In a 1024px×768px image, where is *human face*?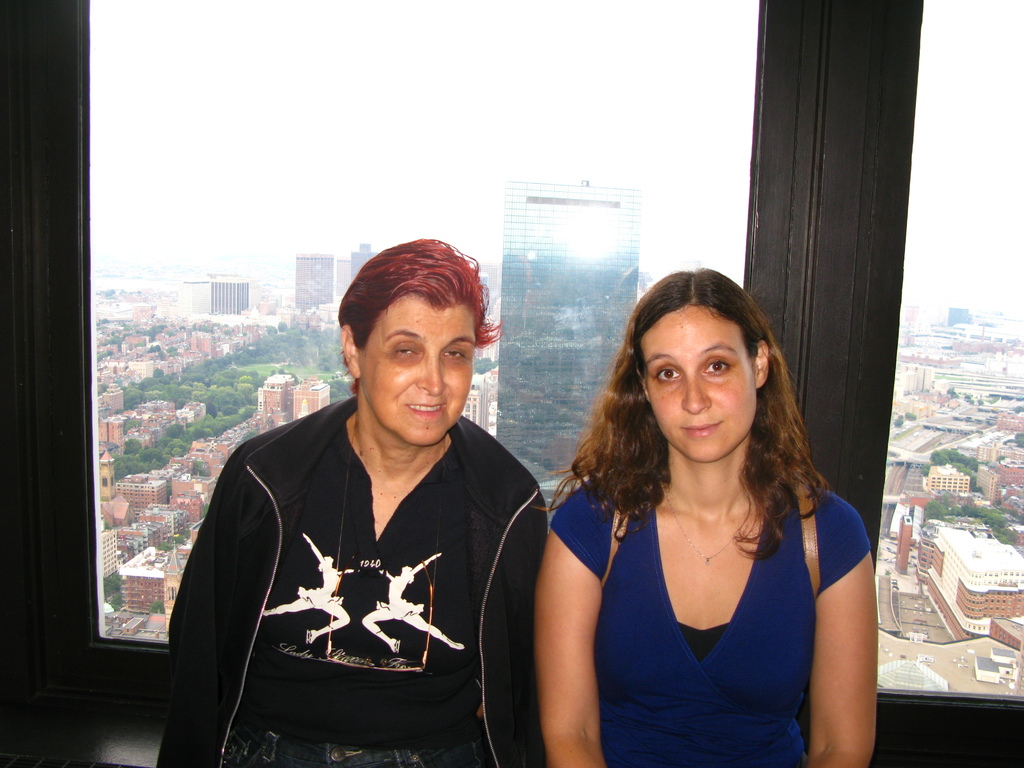
357/297/477/446.
